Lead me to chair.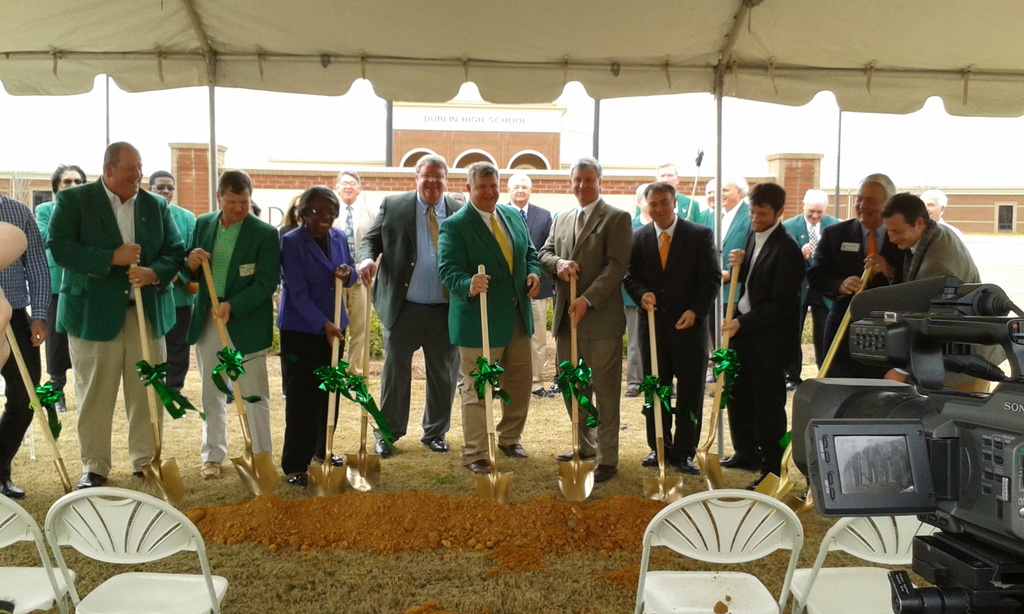
Lead to left=639, top=488, right=803, bottom=613.
